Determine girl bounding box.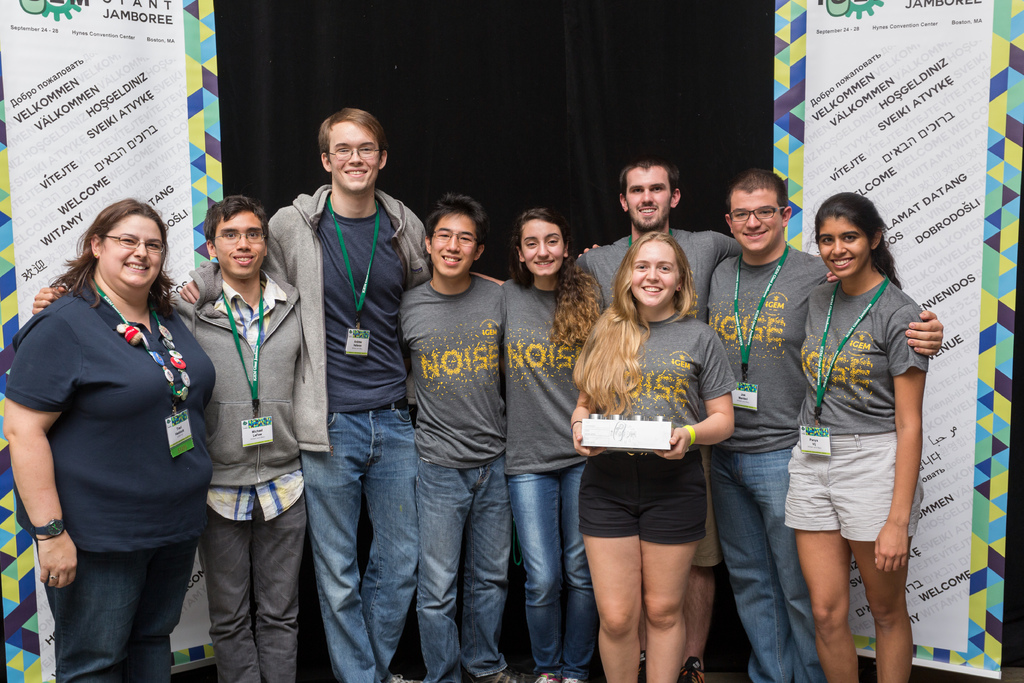
Determined: x1=784, y1=189, x2=920, y2=675.
